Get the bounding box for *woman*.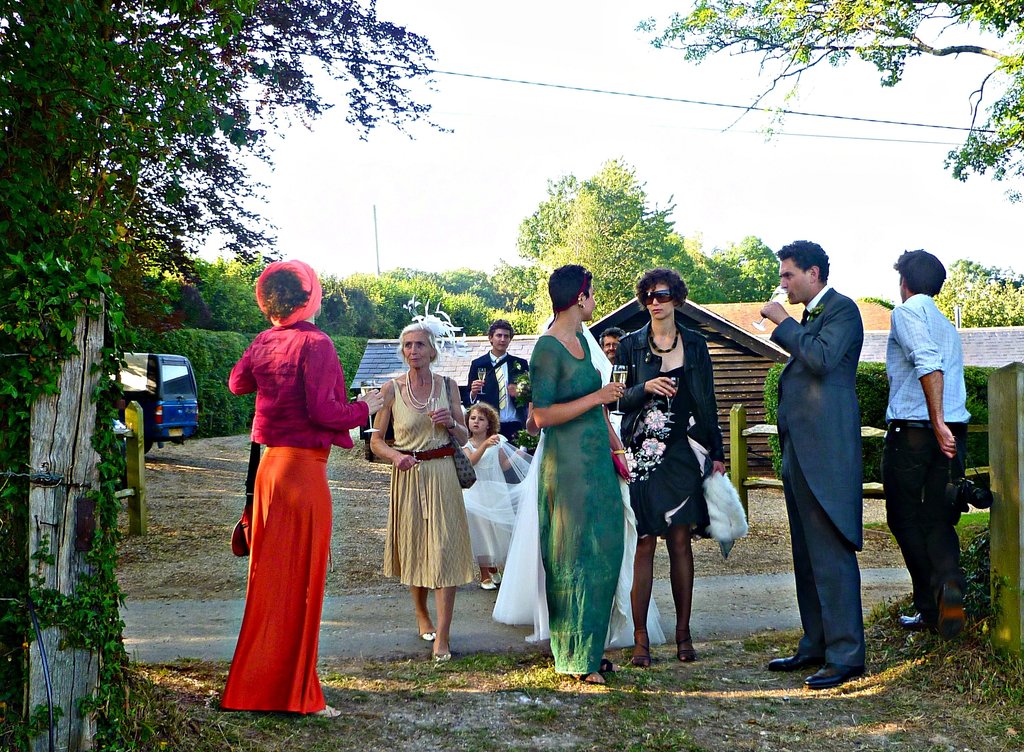
bbox=[371, 322, 478, 664].
